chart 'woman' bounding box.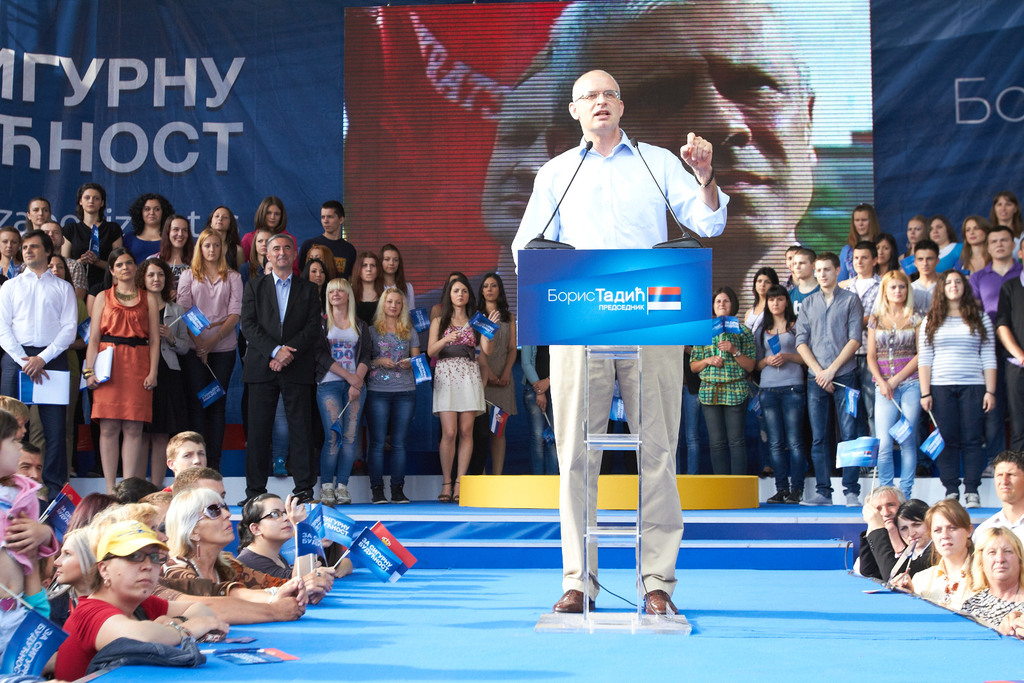
Charted: 476,273,518,476.
